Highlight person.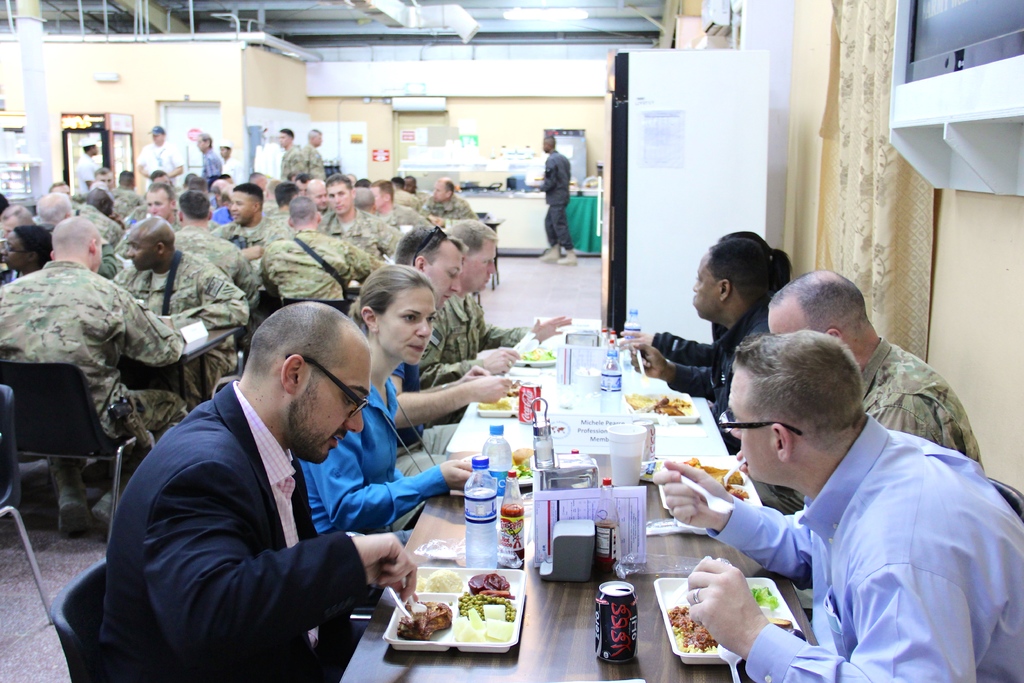
Highlighted region: 172,190,268,284.
